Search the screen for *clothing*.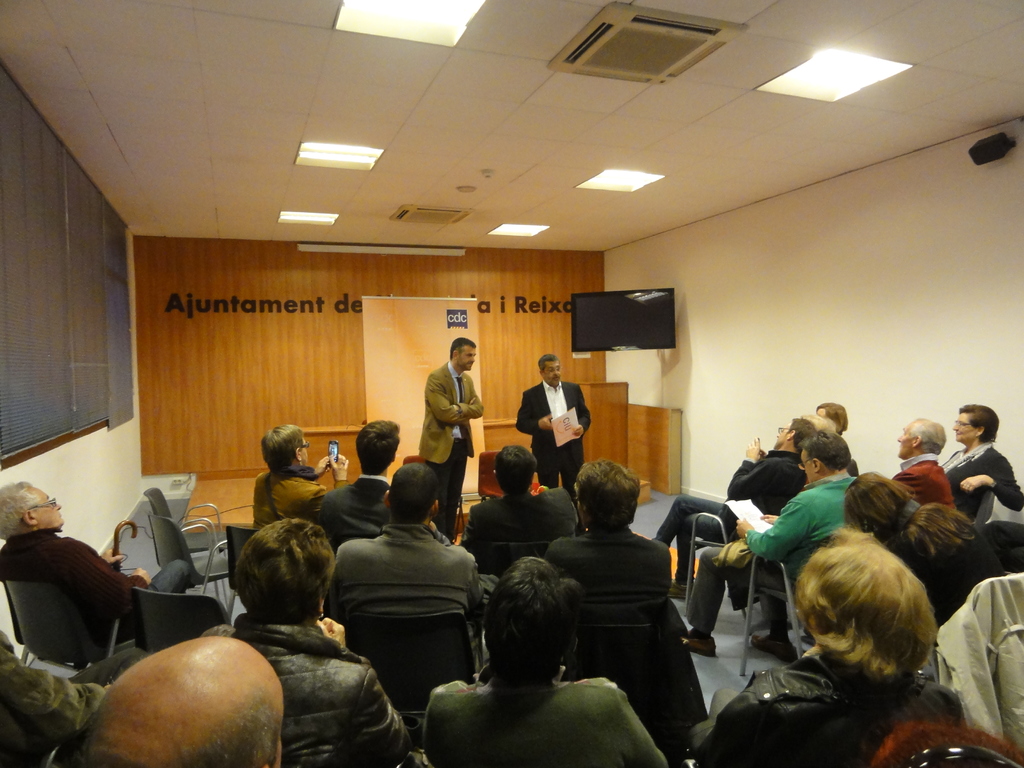
Found at l=459, t=484, r=579, b=557.
